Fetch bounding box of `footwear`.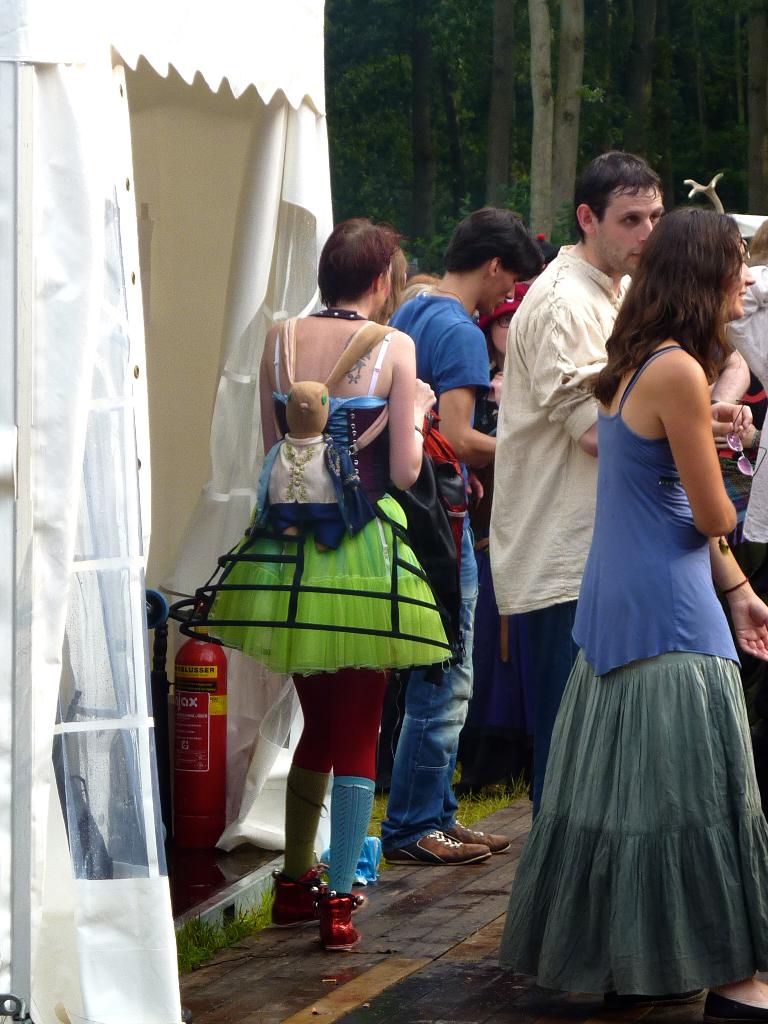
Bbox: (462, 817, 516, 847).
